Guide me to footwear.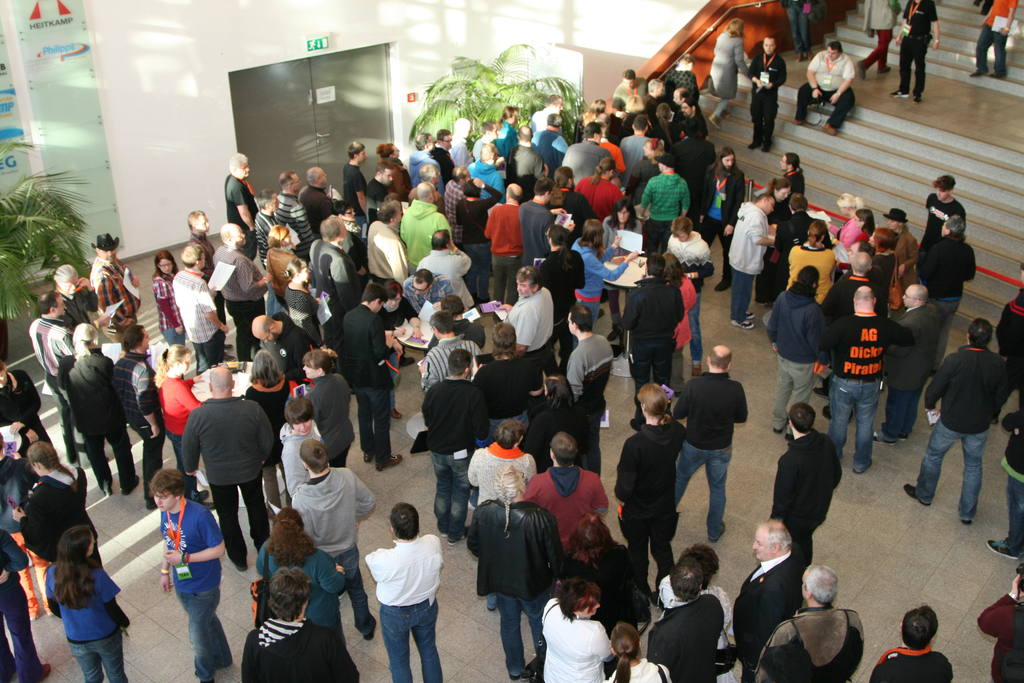
Guidance: region(376, 454, 402, 475).
